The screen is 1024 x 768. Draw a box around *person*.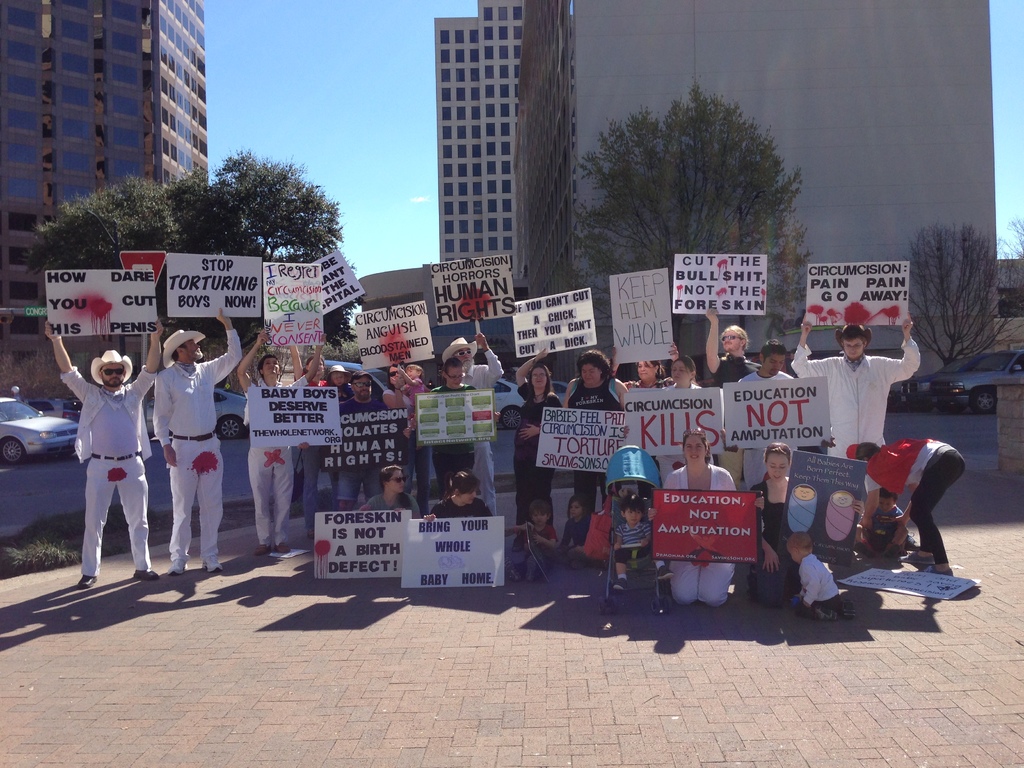
(x1=445, y1=328, x2=506, y2=484).
